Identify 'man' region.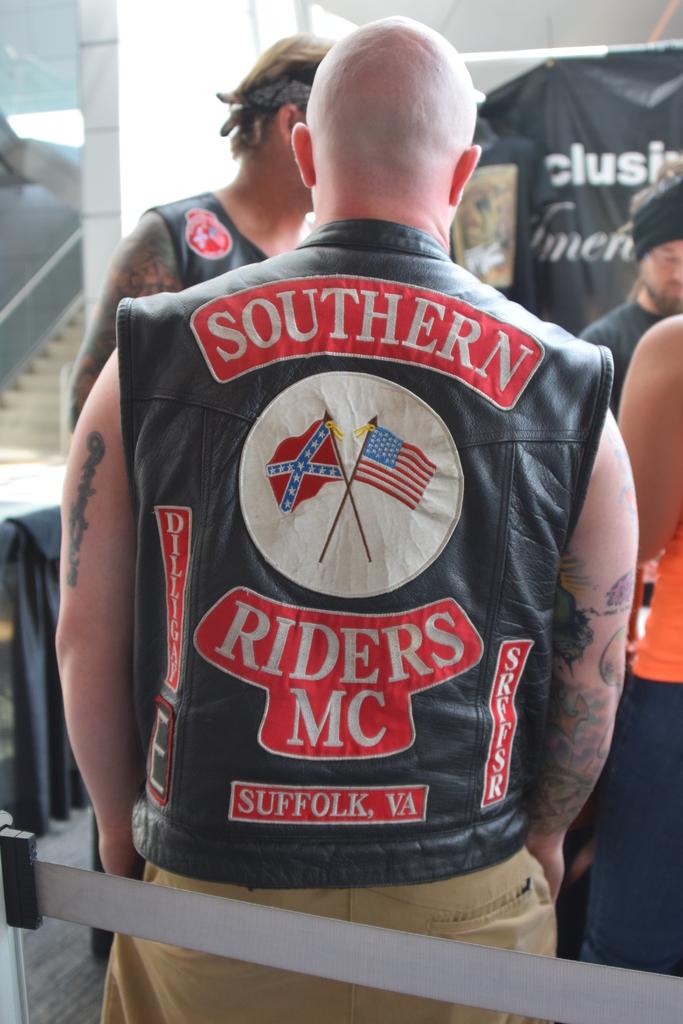
Region: {"x1": 72, "y1": 35, "x2": 332, "y2": 947}.
